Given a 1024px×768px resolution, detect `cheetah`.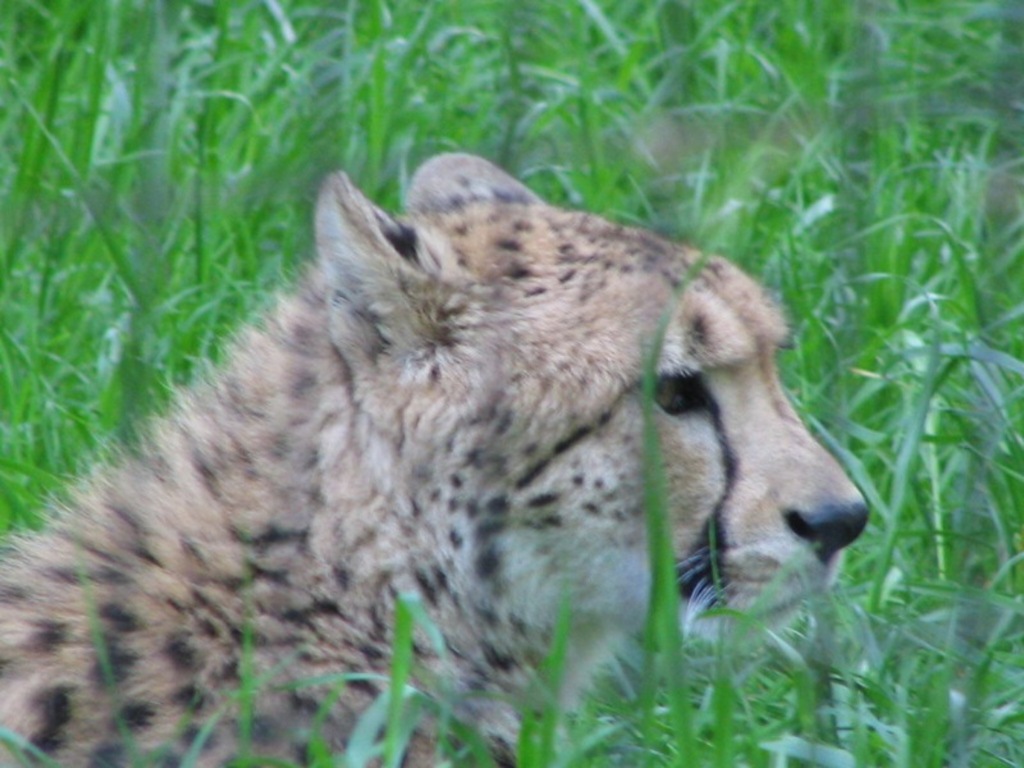
locate(0, 150, 868, 767).
